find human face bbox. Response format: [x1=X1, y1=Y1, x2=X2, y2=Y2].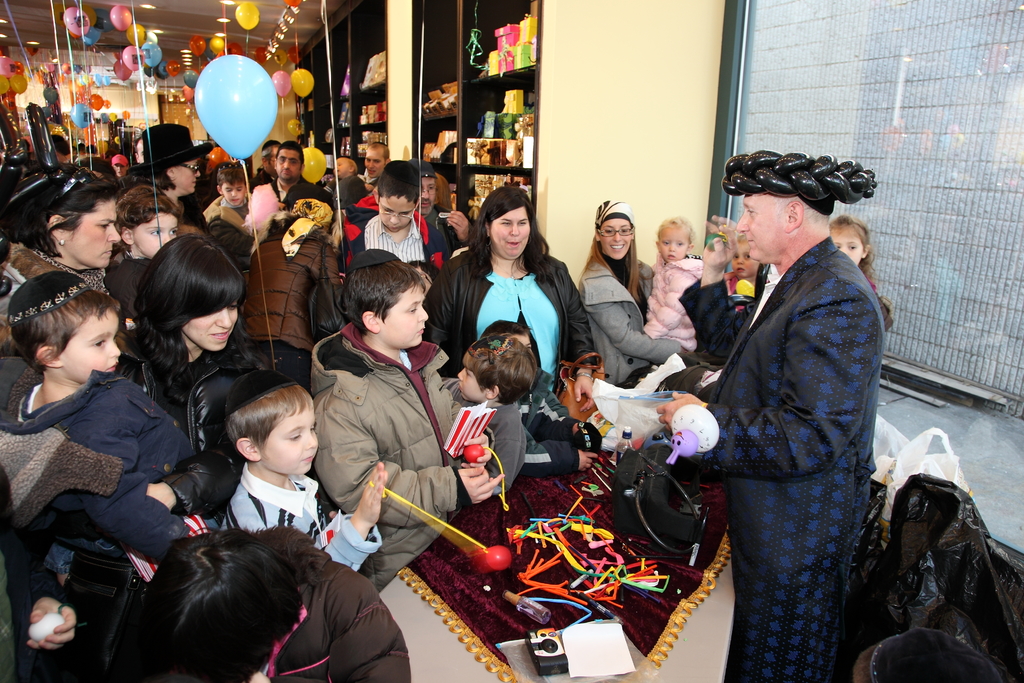
[x1=418, y1=179, x2=436, y2=215].
